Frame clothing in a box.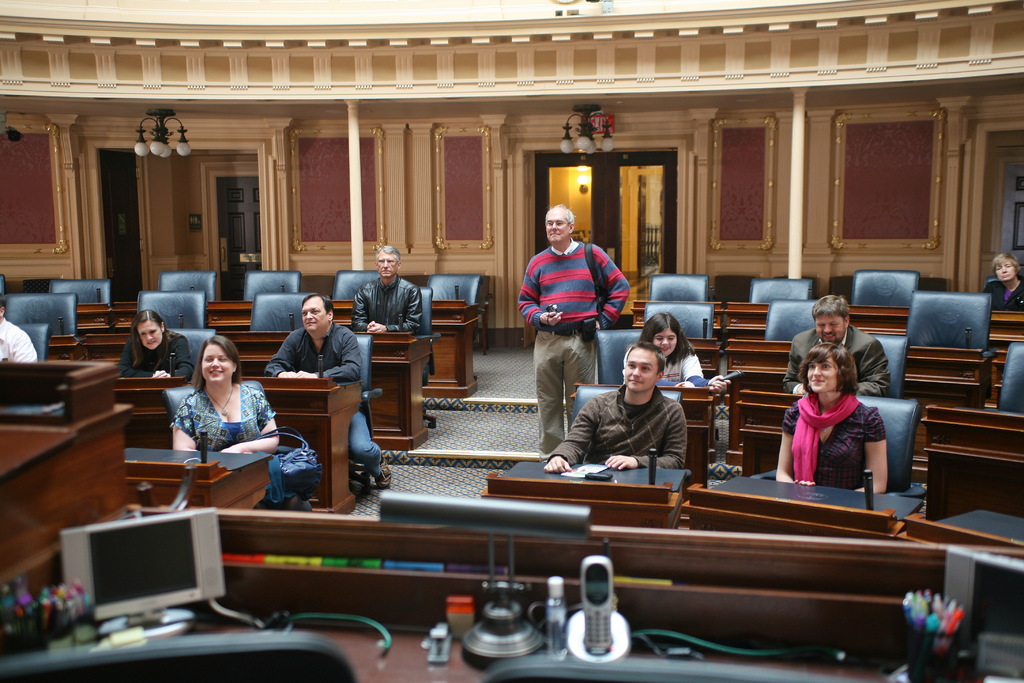
116:327:197:383.
